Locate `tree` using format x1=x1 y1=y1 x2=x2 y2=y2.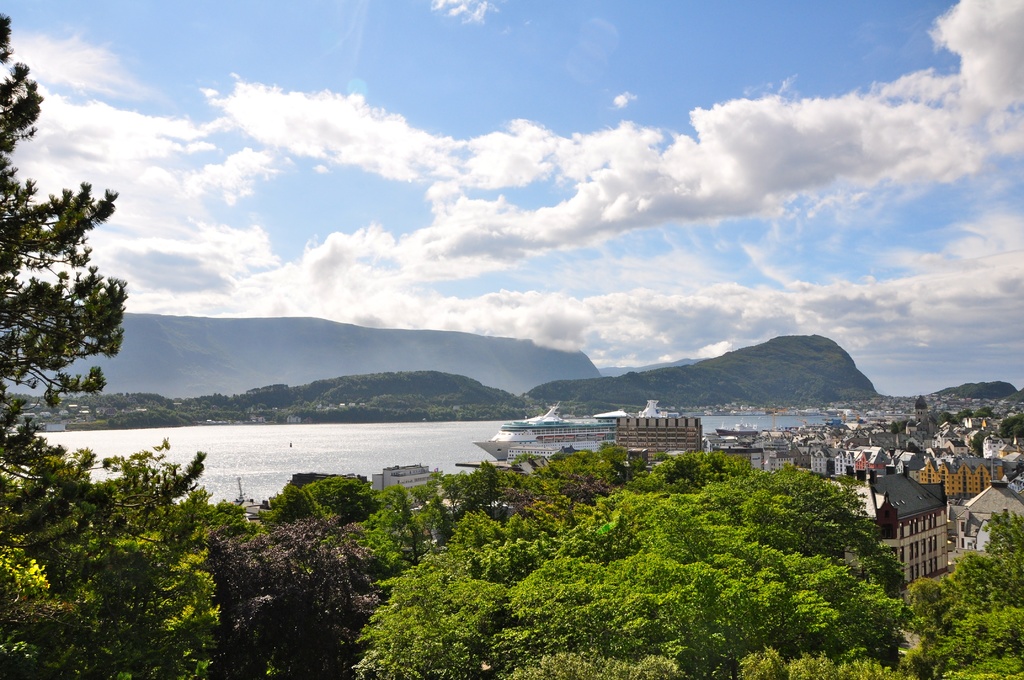
x1=733 y1=644 x2=930 y2=679.
